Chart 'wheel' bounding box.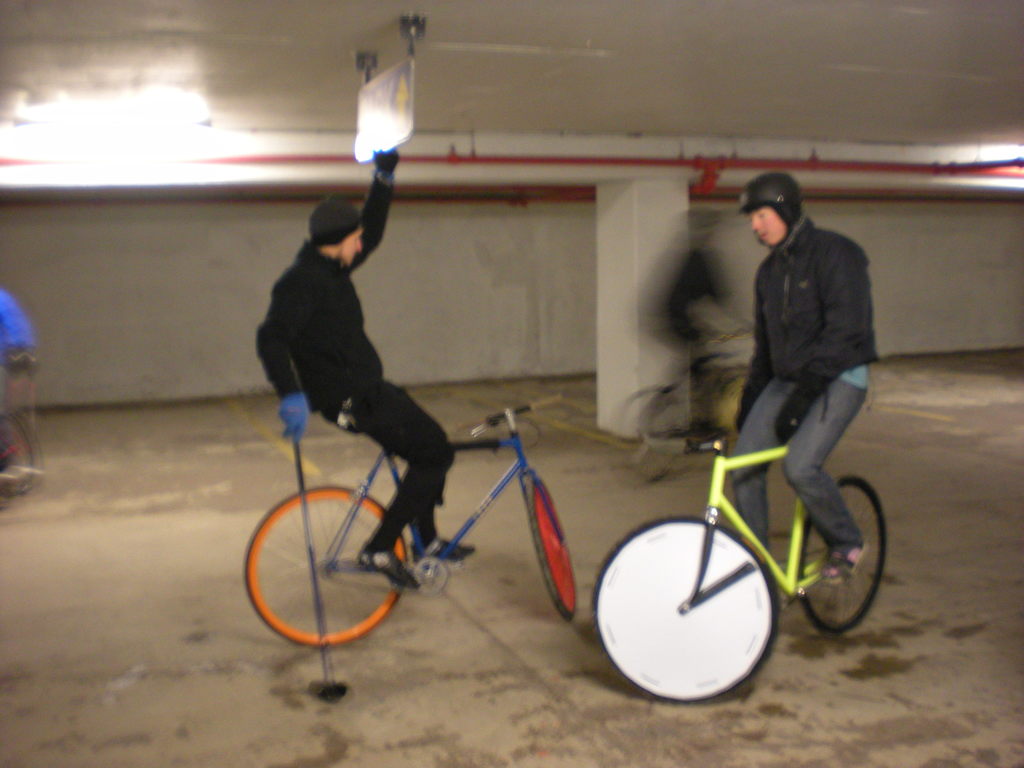
Charted: (x1=3, y1=415, x2=36, y2=495).
